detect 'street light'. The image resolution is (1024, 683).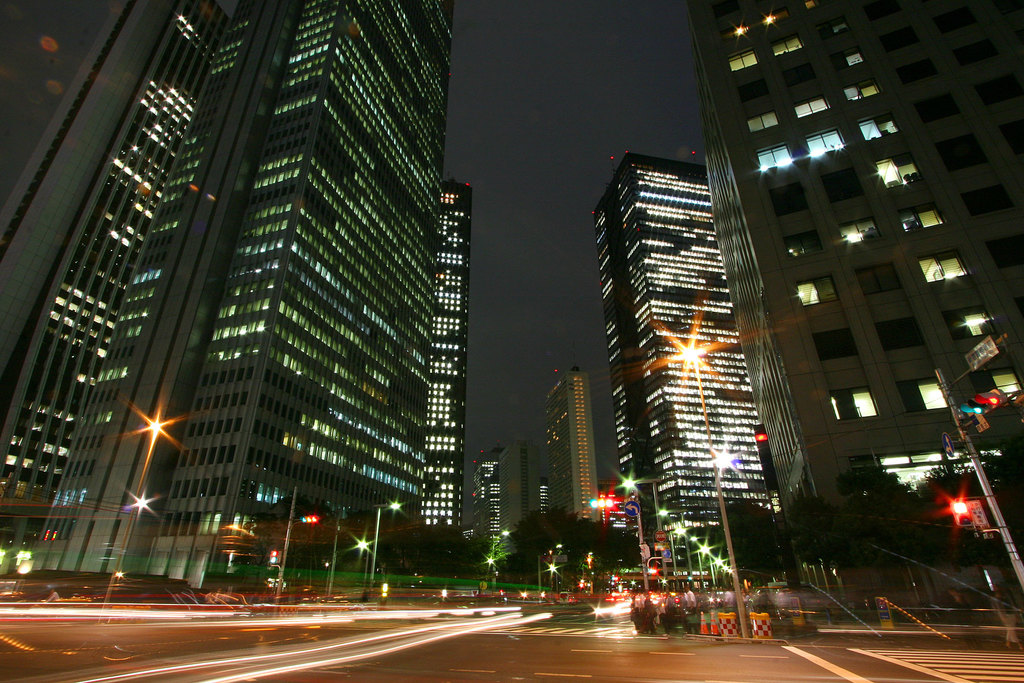
Rect(668, 343, 754, 647).
